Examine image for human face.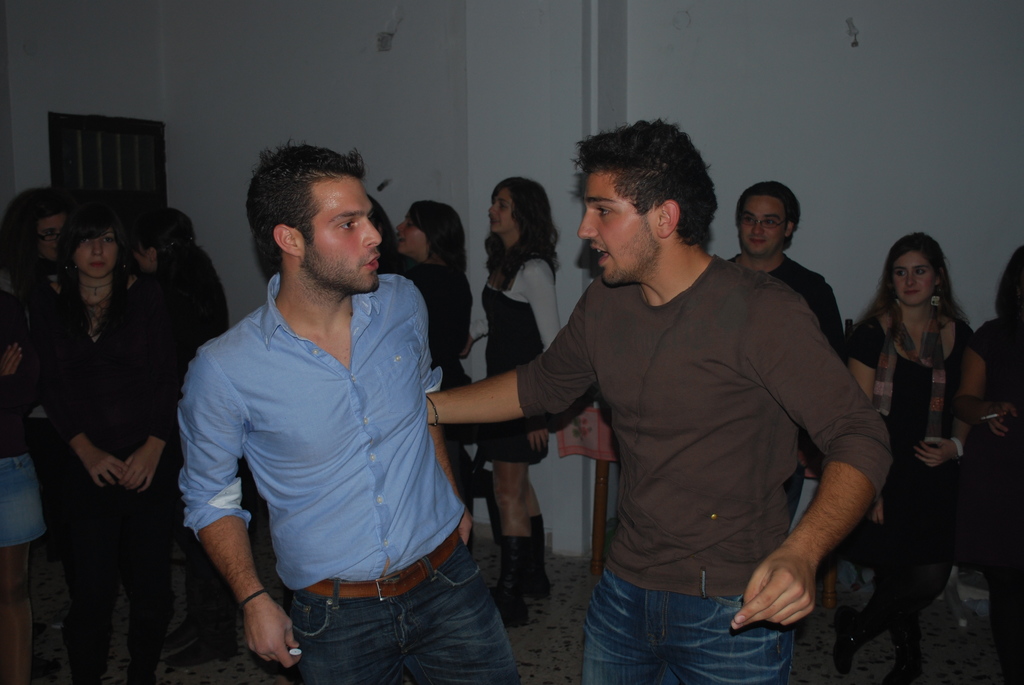
Examination result: box(315, 178, 380, 286).
